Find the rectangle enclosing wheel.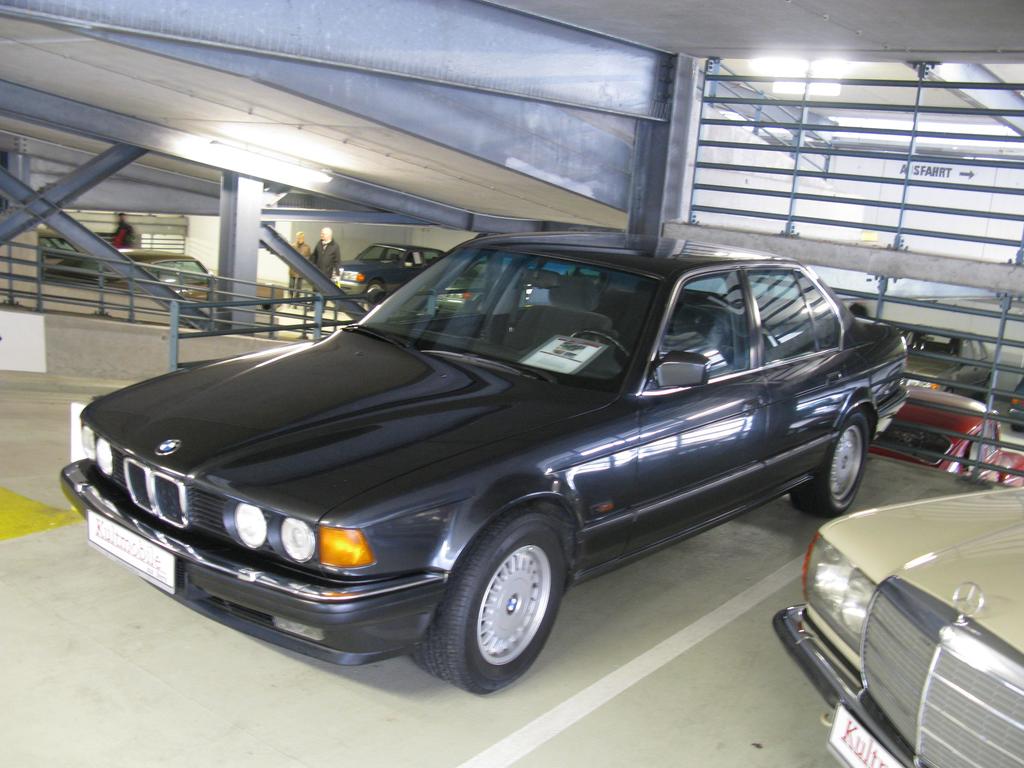
403 505 572 698.
